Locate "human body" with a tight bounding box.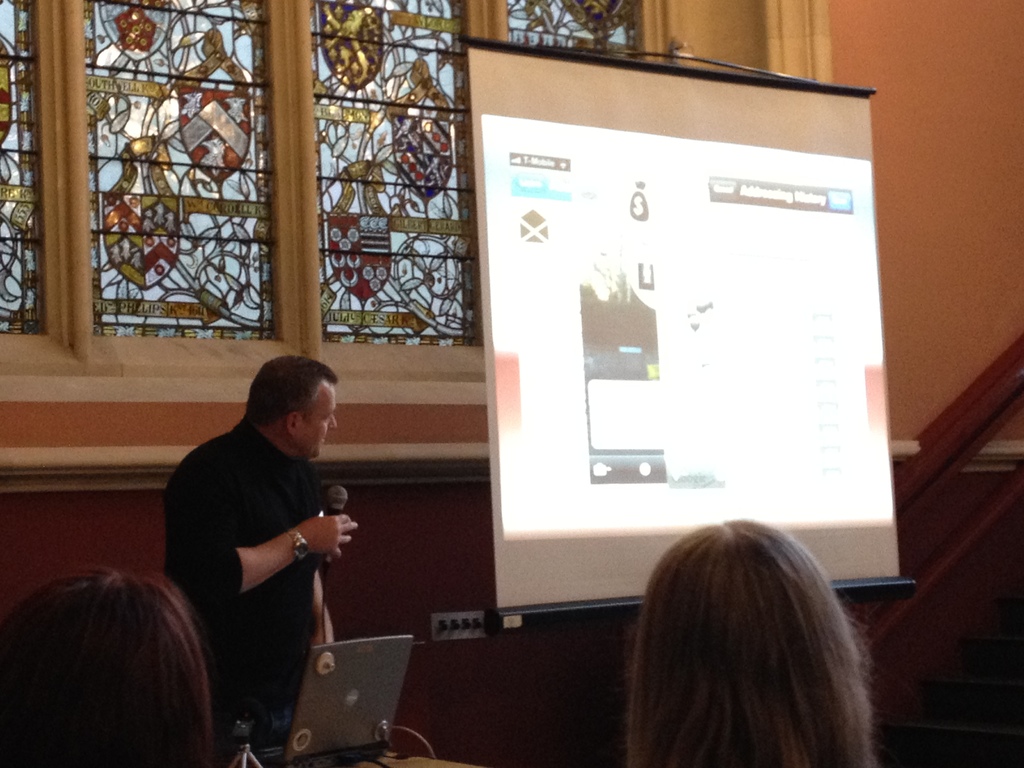
BBox(5, 572, 214, 766).
